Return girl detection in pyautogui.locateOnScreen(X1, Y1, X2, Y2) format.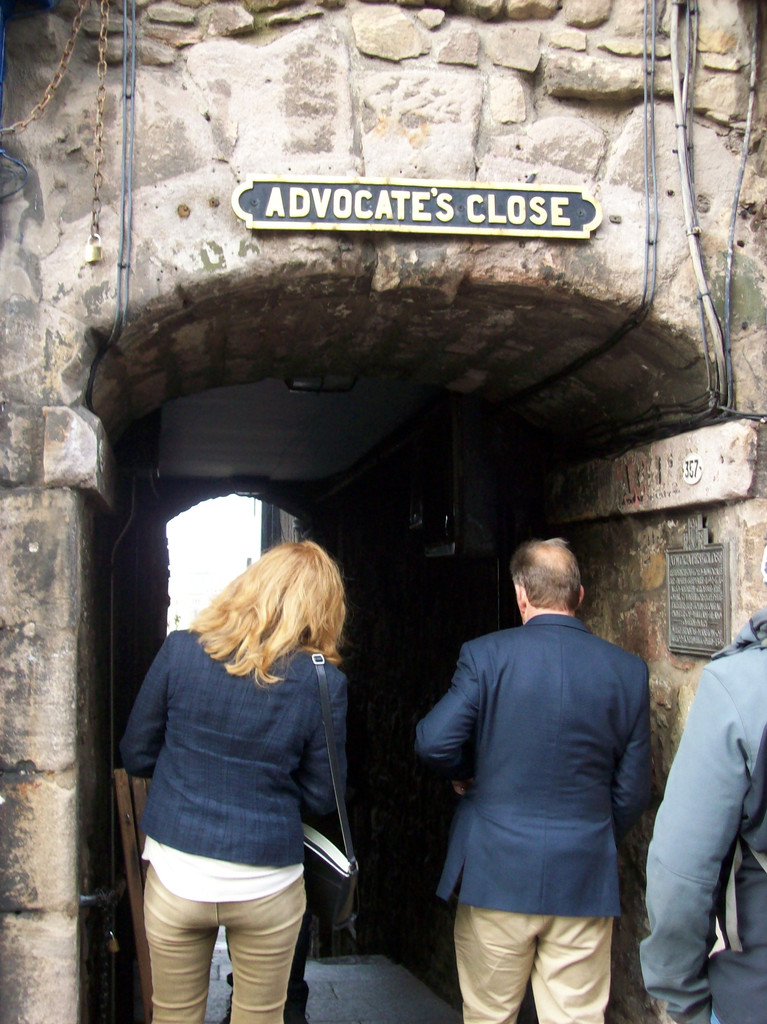
pyautogui.locateOnScreen(109, 544, 351, 1023).
